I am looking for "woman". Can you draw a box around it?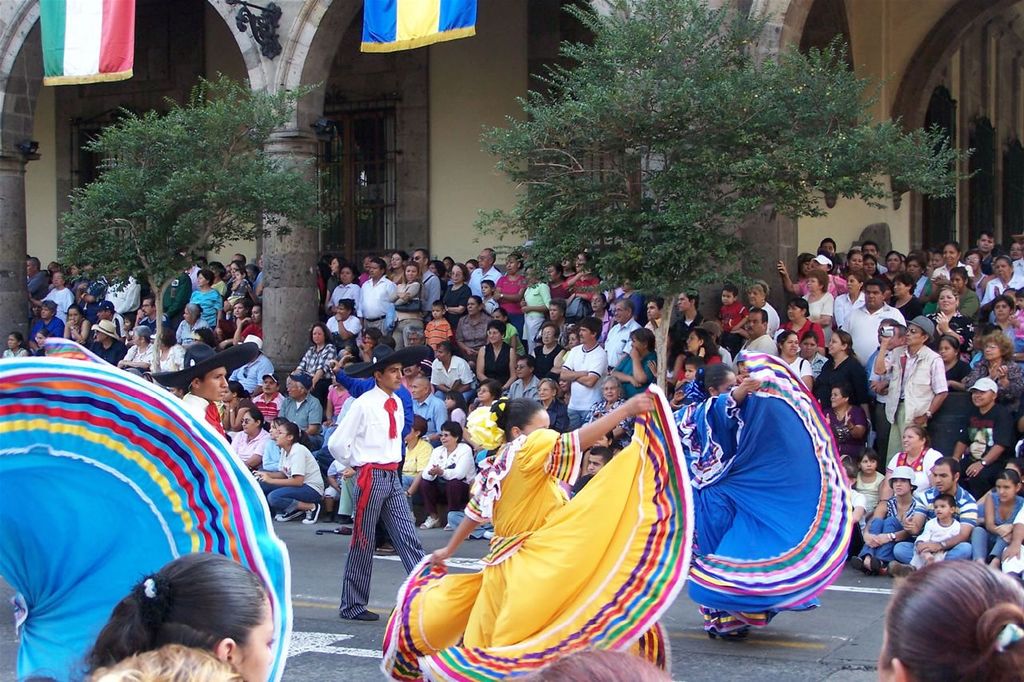
Sure, the bounding box is 878, 563, 1023, 681.
